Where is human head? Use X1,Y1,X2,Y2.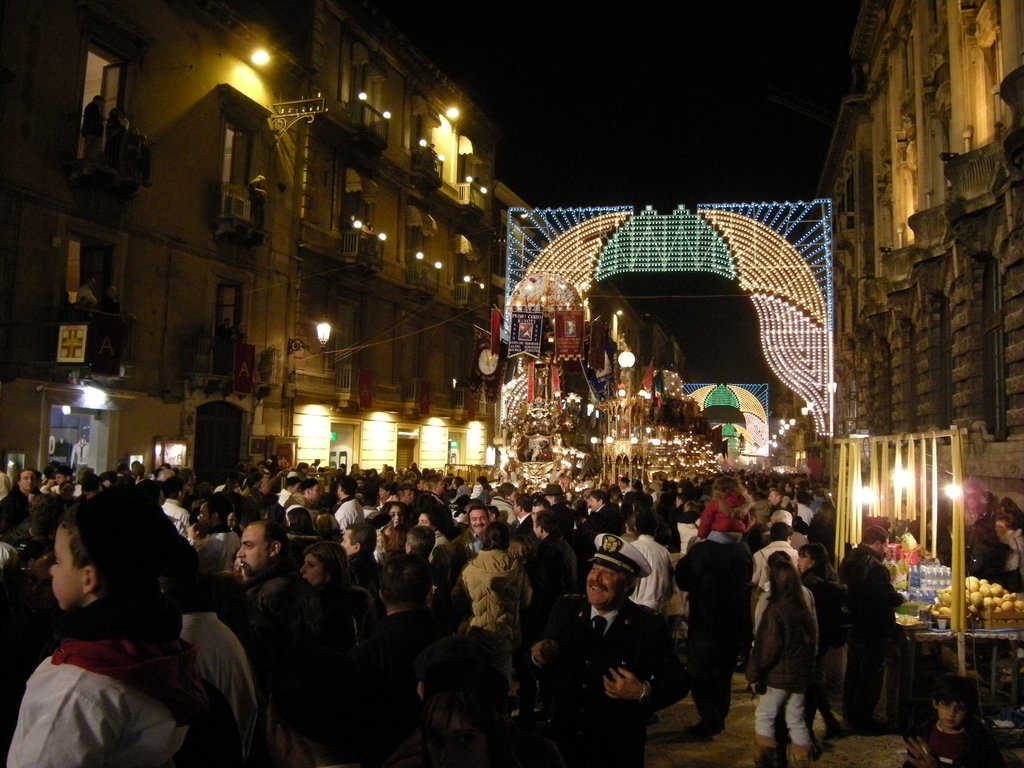
586,543,637,607.
